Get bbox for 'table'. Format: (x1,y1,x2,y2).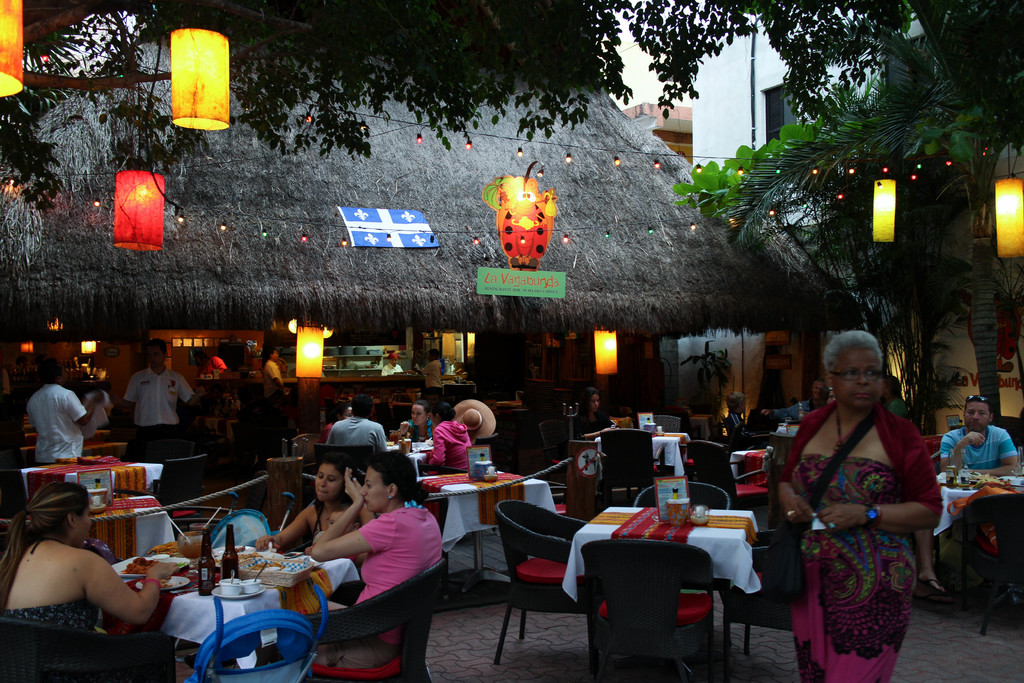
(424,477,557,613).
